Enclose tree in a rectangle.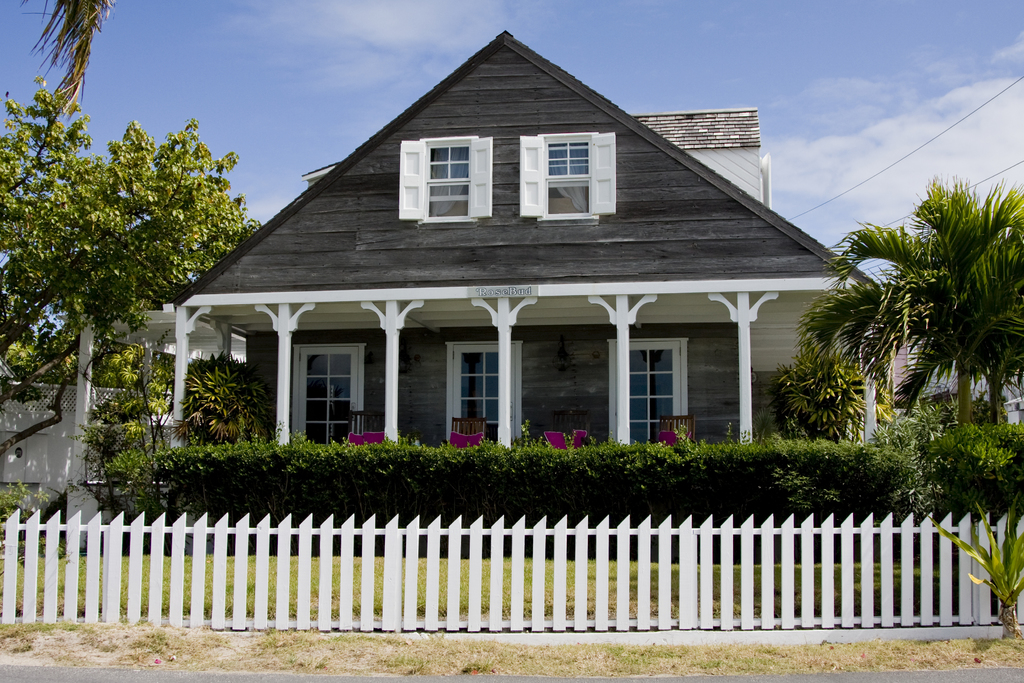
bbox=(36, 0, 115, 112).
